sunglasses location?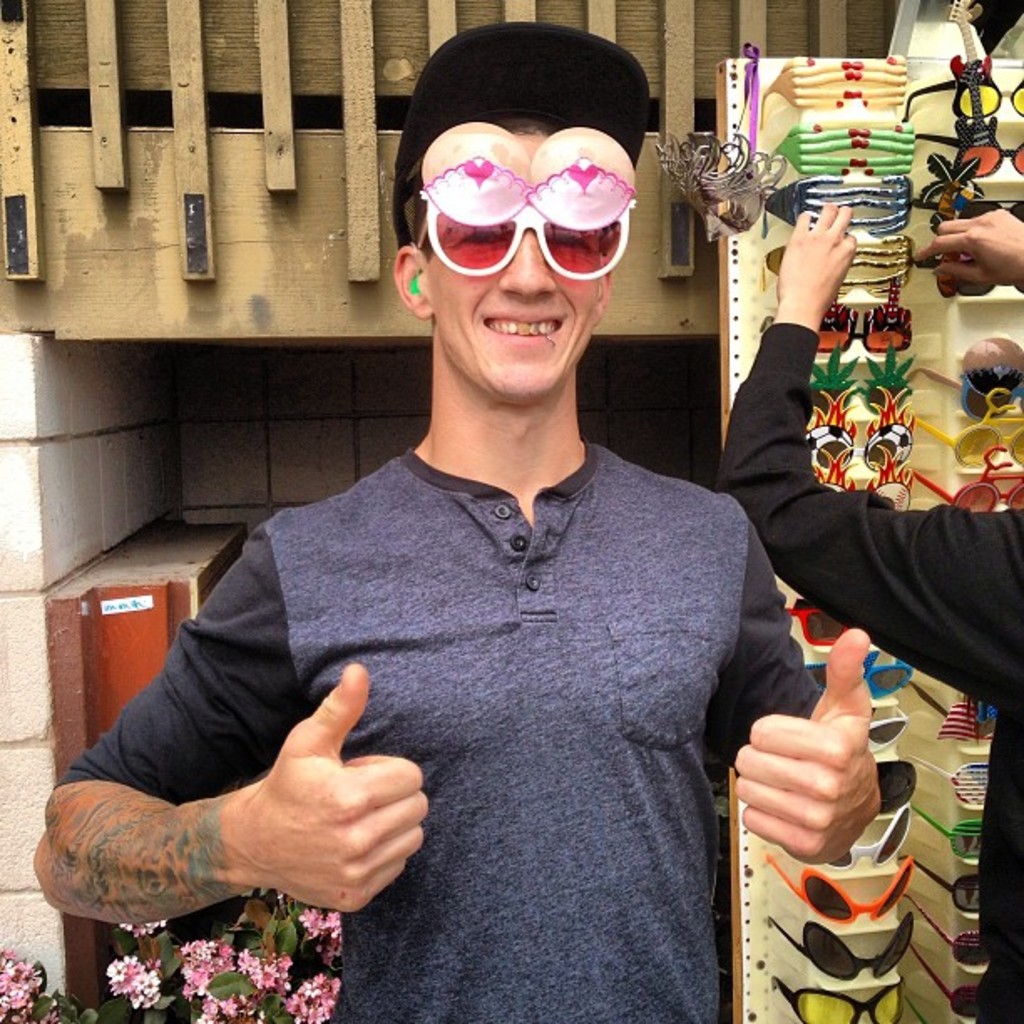
{"left": 755, "top": 52, "right": 909, "bottom": 131}
